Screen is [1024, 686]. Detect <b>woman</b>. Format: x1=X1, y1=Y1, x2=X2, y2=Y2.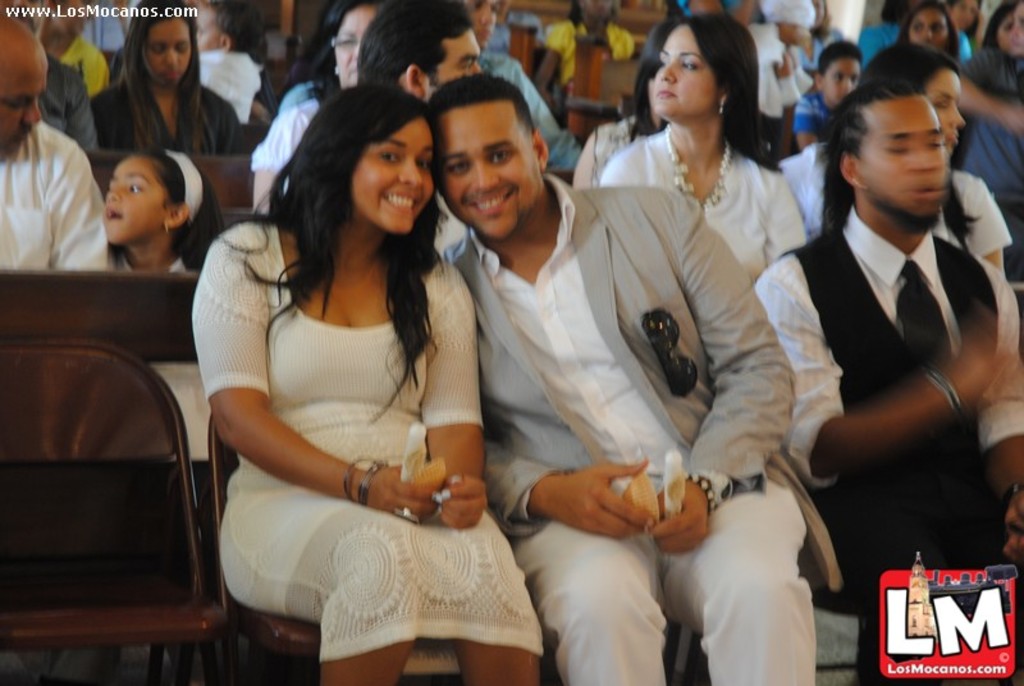
x1=598, y1=12, x2=806, y2=316.
